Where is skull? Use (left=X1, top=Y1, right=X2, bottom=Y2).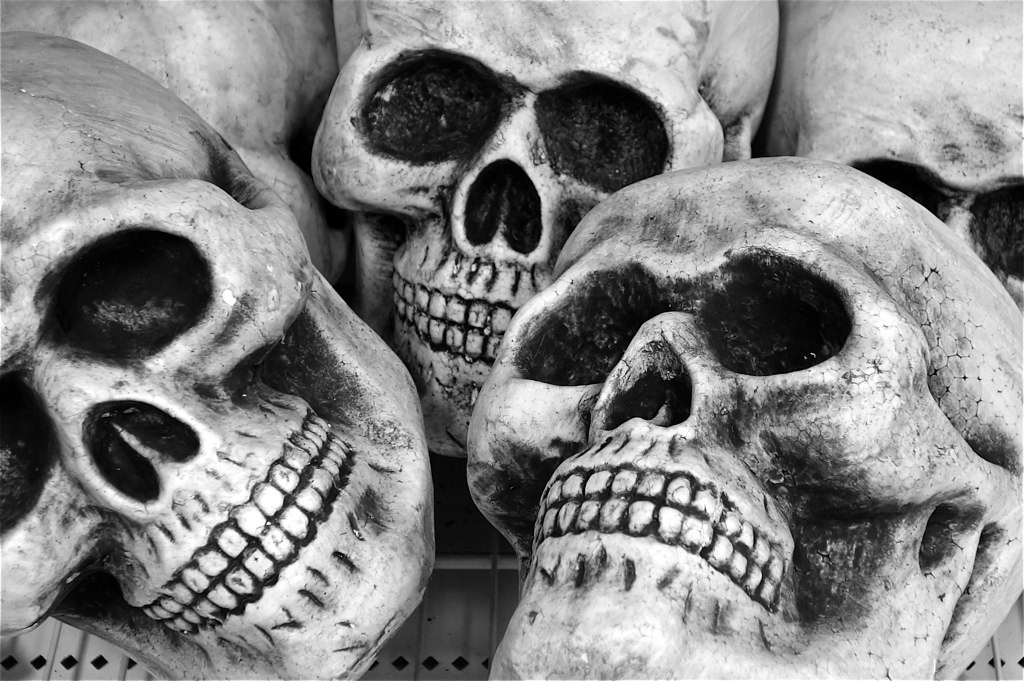
(left=465, top=152, right=1023, bottom=680).
